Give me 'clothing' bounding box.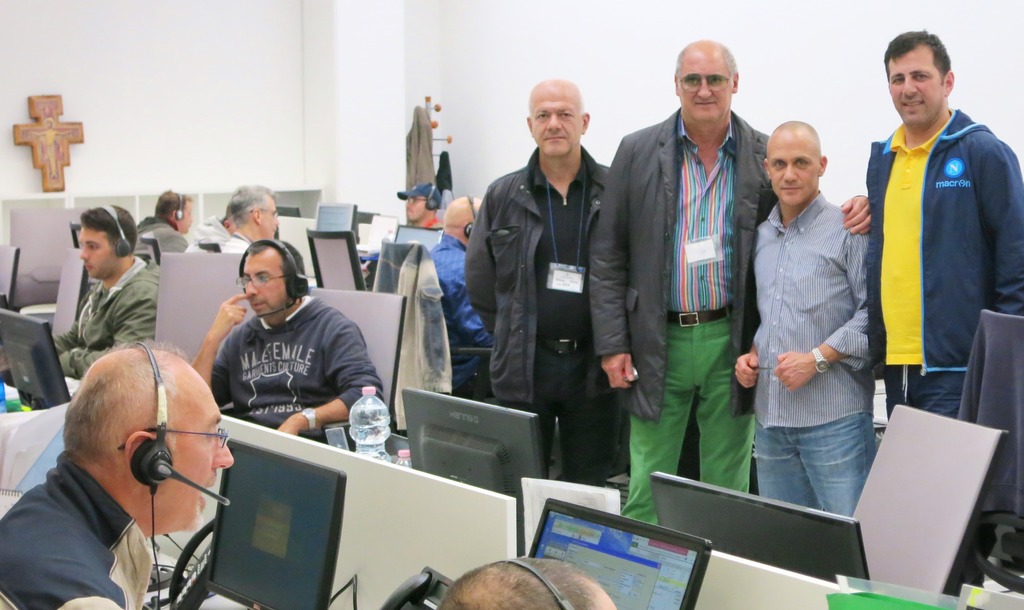
{"left": 134, "top": 216, "right": 194, "bottom": 252}.
